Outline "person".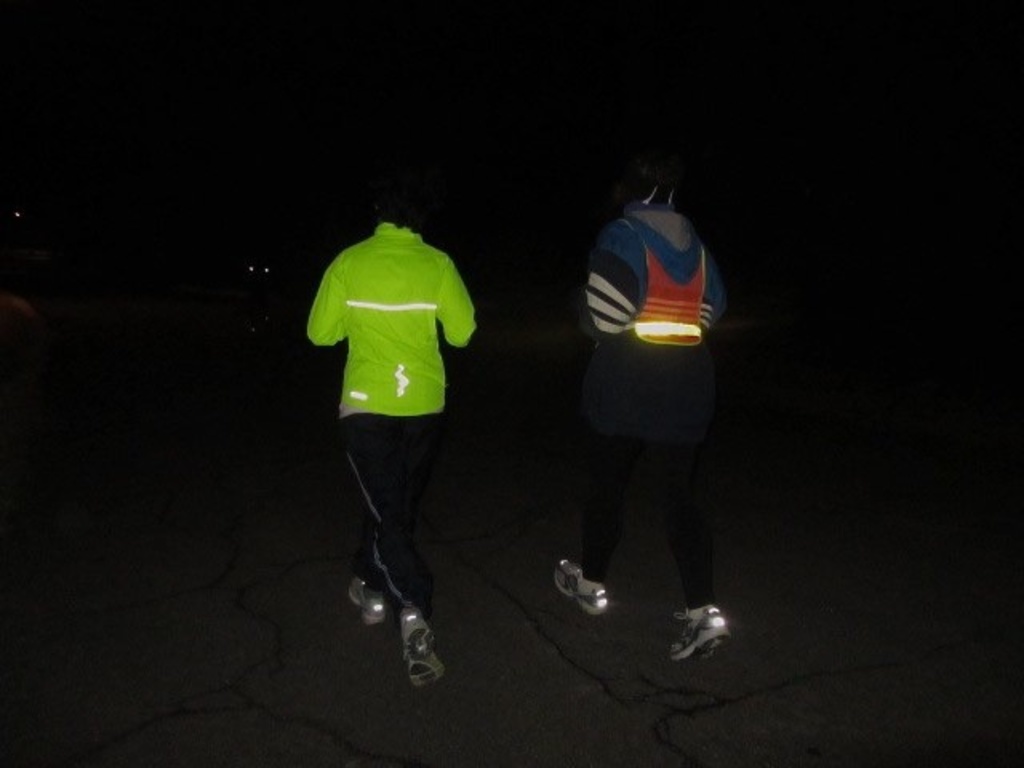
Outline: l=294, t=141, r=480, b=686.
